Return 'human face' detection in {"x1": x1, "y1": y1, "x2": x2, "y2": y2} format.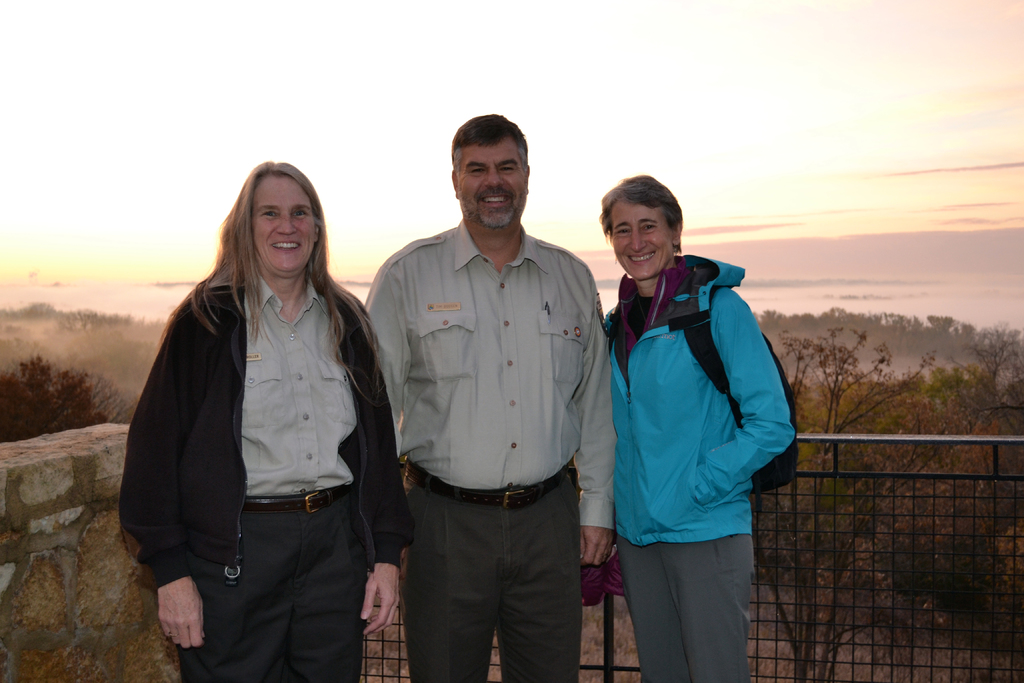
{"x1": 451, "y1": 126, "x2": 524, "y2": 229}.
